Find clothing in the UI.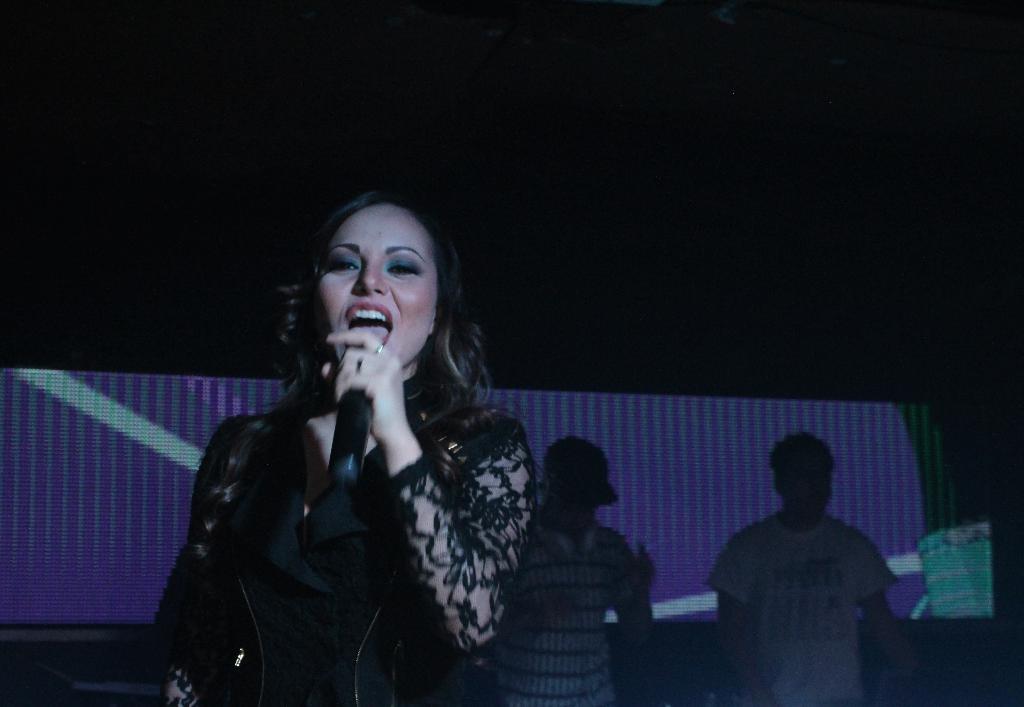
UI element at locate(147, 398, 541, 706).
